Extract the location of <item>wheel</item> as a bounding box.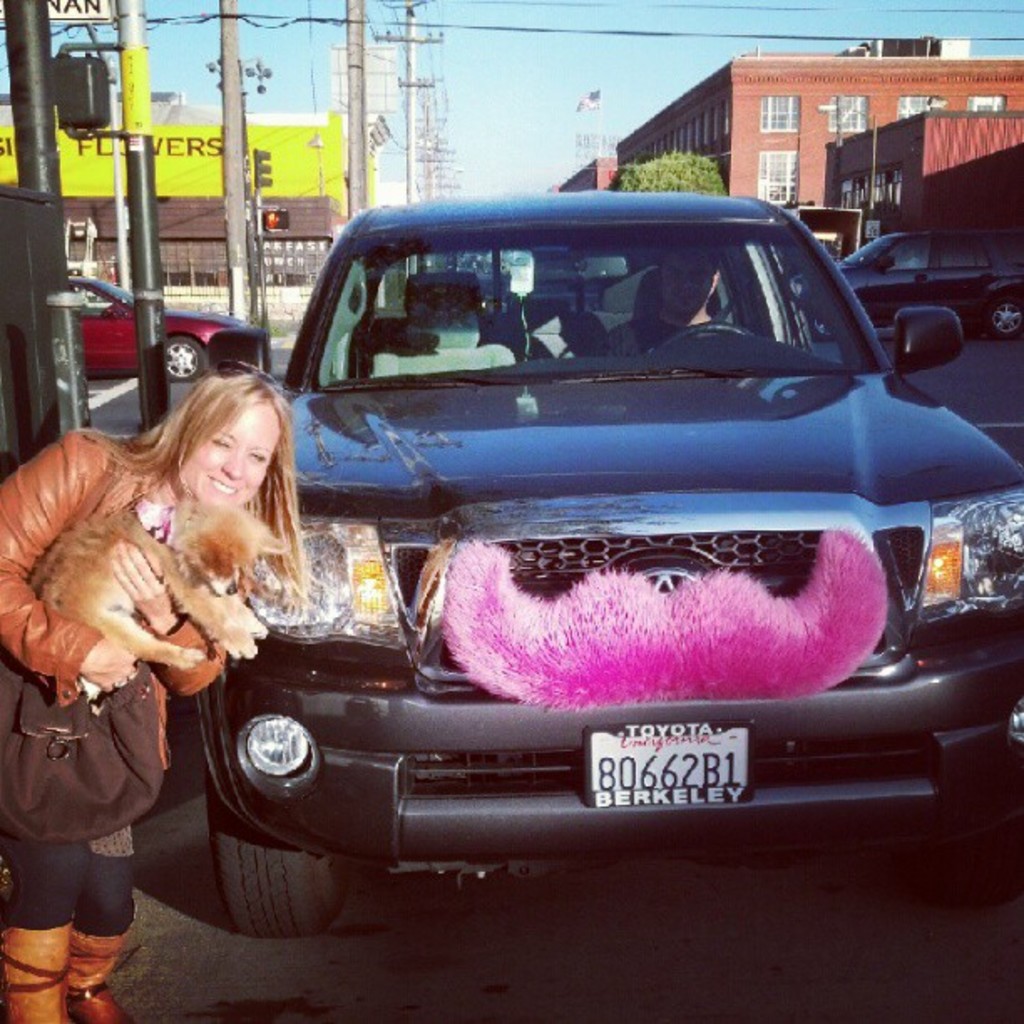
<bbox>196, 766, 365, 925</bbox>.
